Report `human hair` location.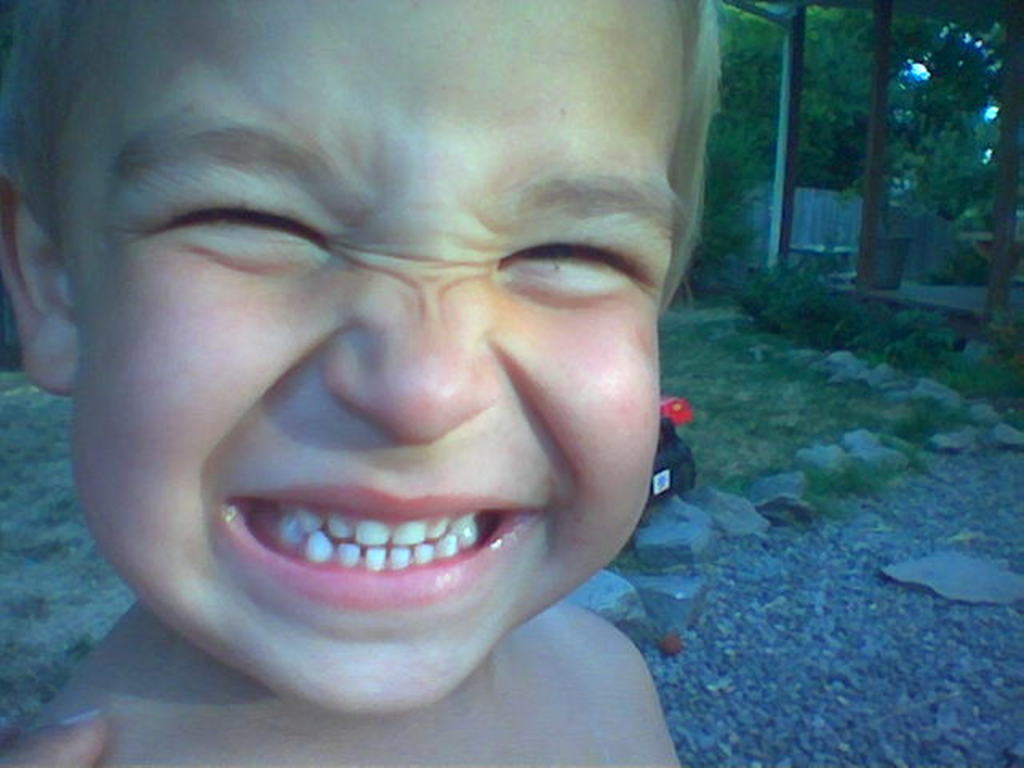
Report: <region>0, 0, 726, 322</region>.
